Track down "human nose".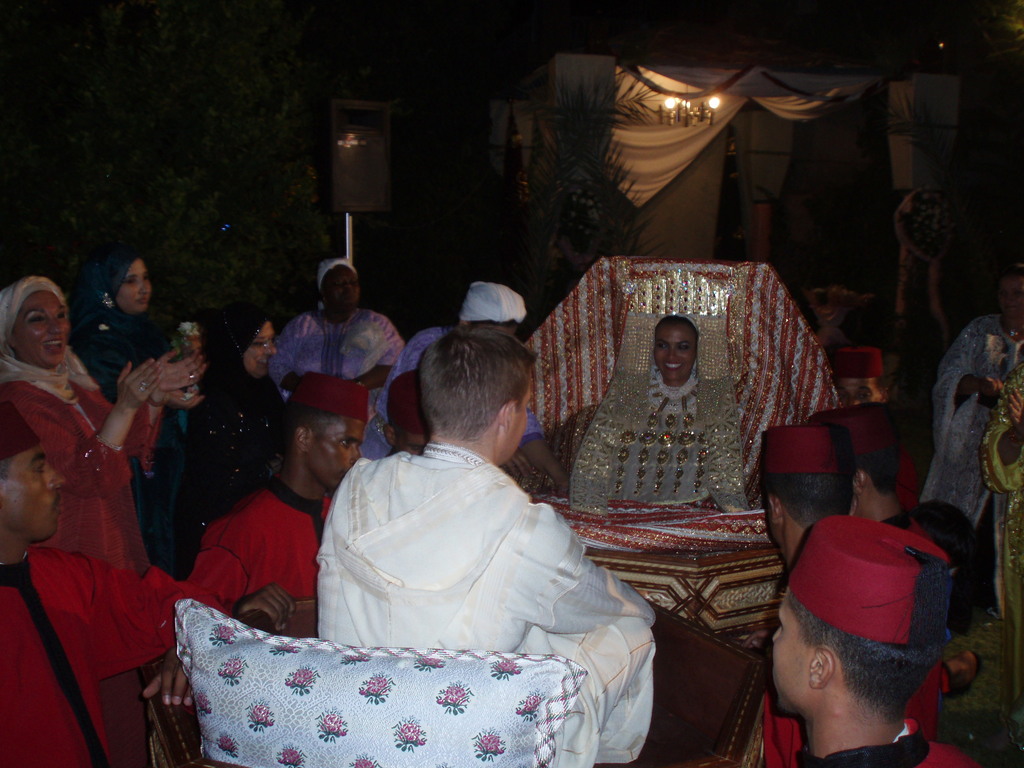
Tracked to BBox(140, 282, 149, 294).
